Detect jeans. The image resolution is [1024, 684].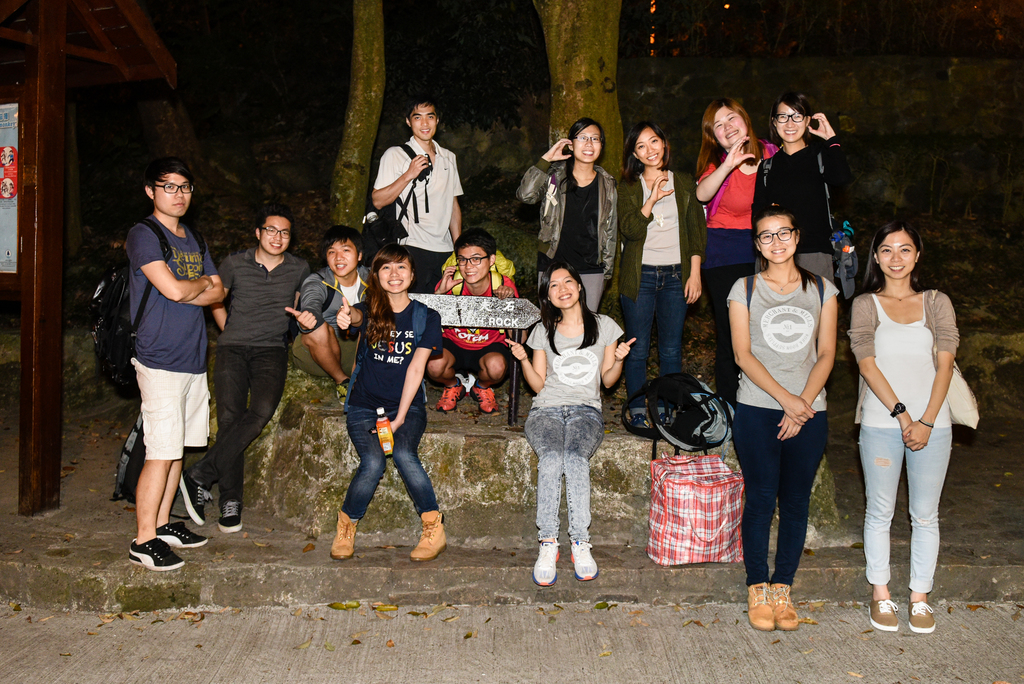
detection(855, 428, 955, 590).
